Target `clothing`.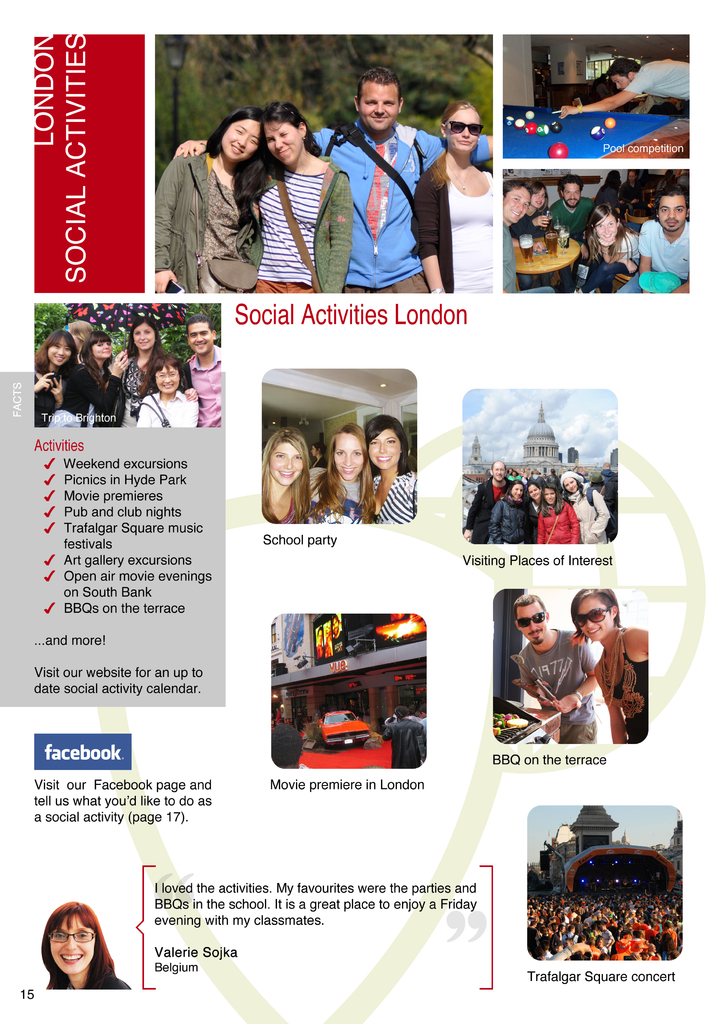
Target region: locate(250, 154, 350, 294).
